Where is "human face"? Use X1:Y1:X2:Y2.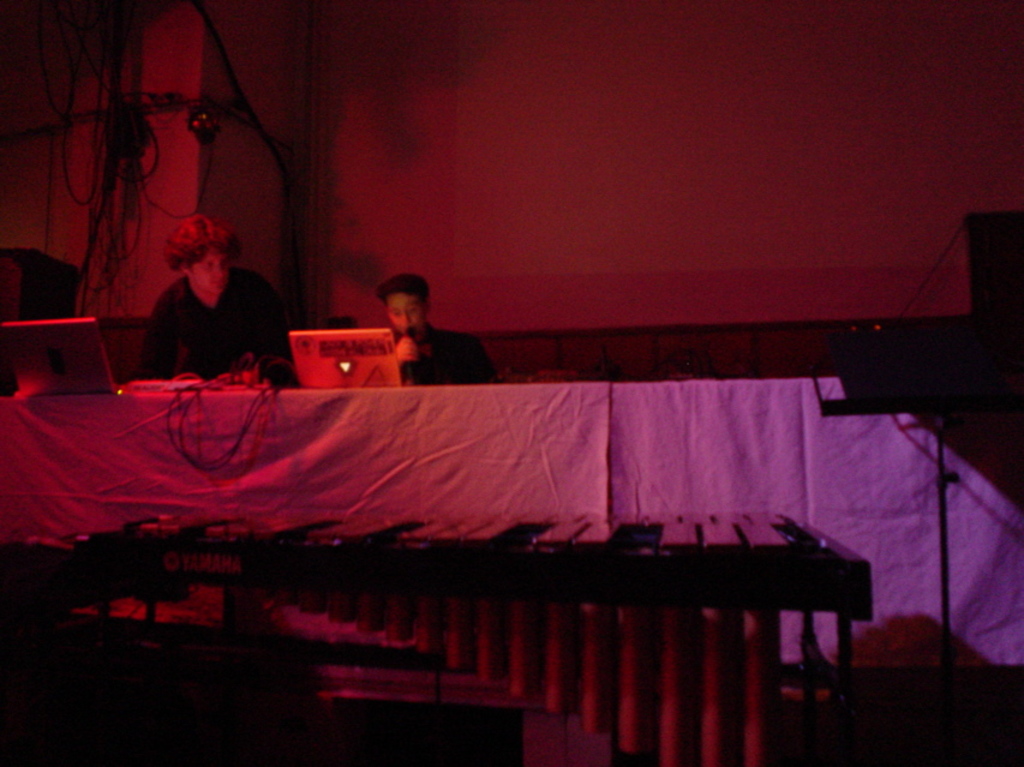
184:252:224:287.
